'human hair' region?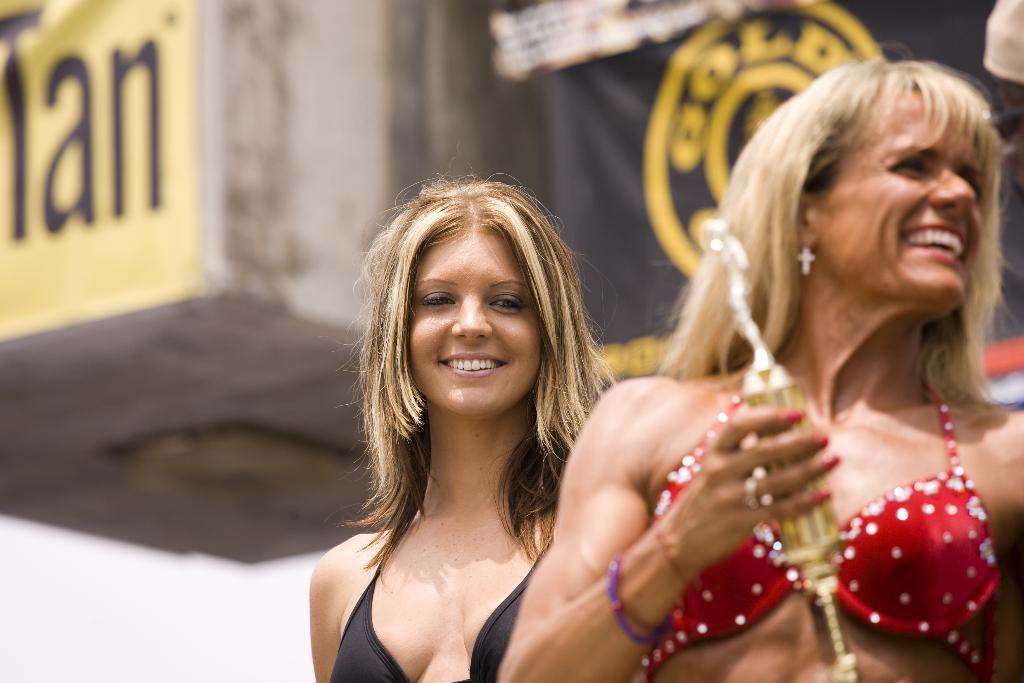
[left=717, top=41, right=996, bottom=433]
